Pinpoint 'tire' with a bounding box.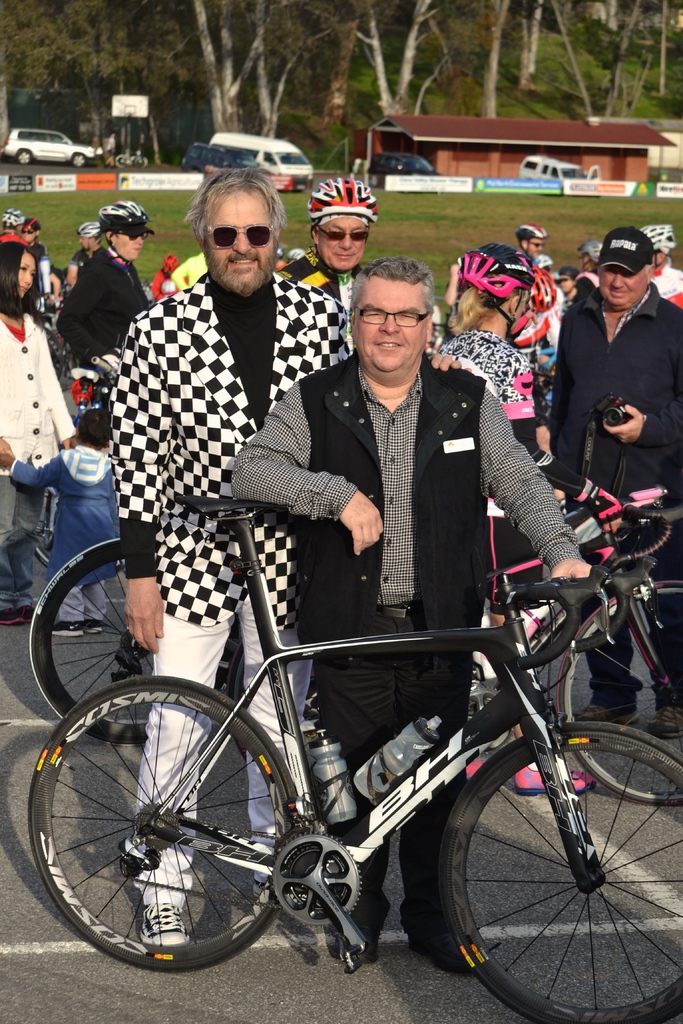
<box>71,152,87,168</box>.
